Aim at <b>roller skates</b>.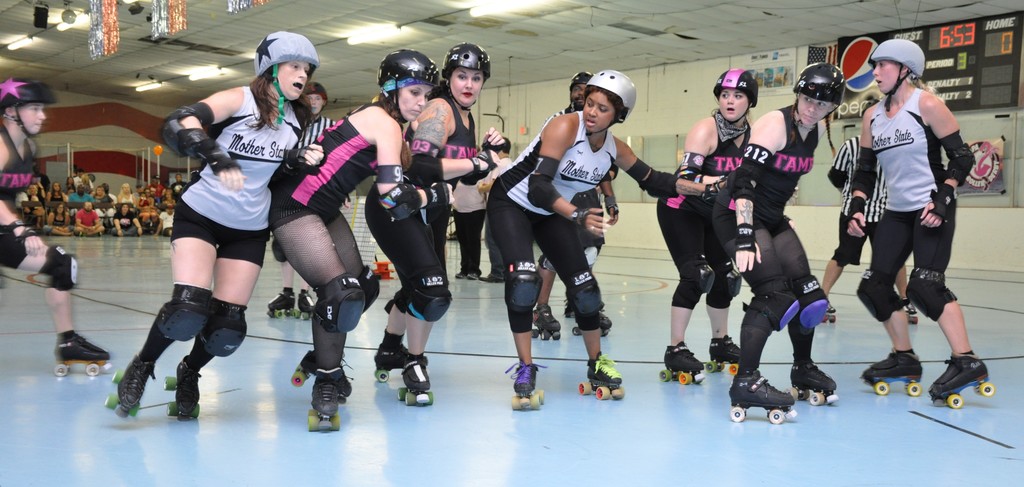
Aimed at 658 339 705 385.
